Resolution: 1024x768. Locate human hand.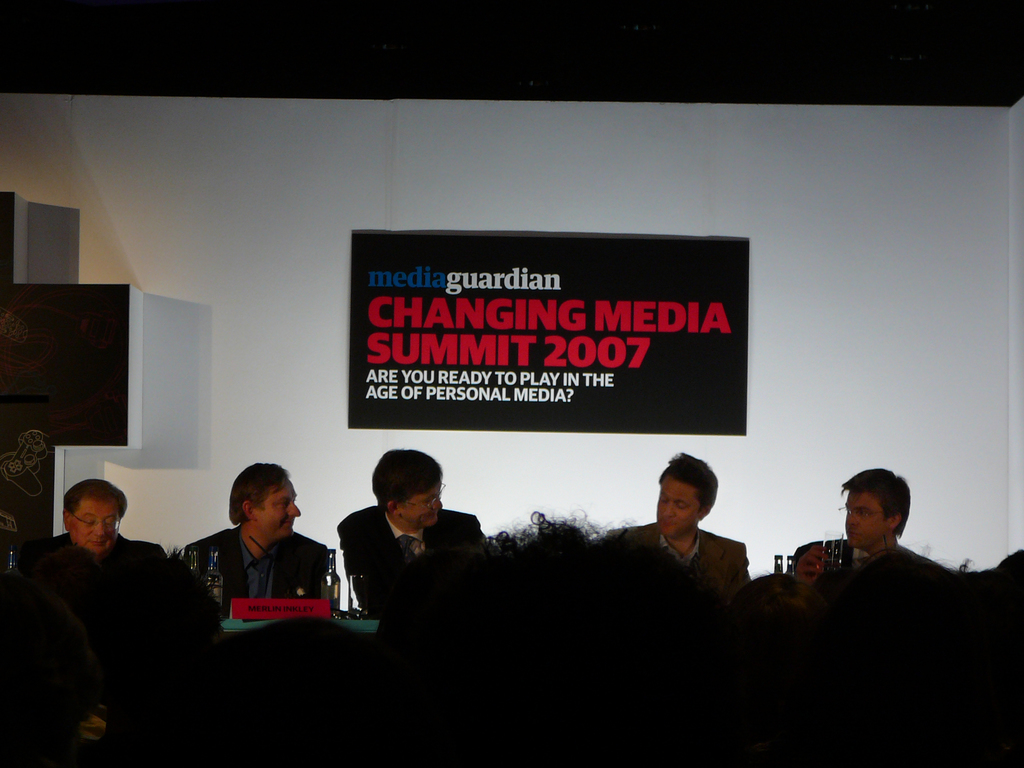
<region>796, 543, 828, 587</region>.
